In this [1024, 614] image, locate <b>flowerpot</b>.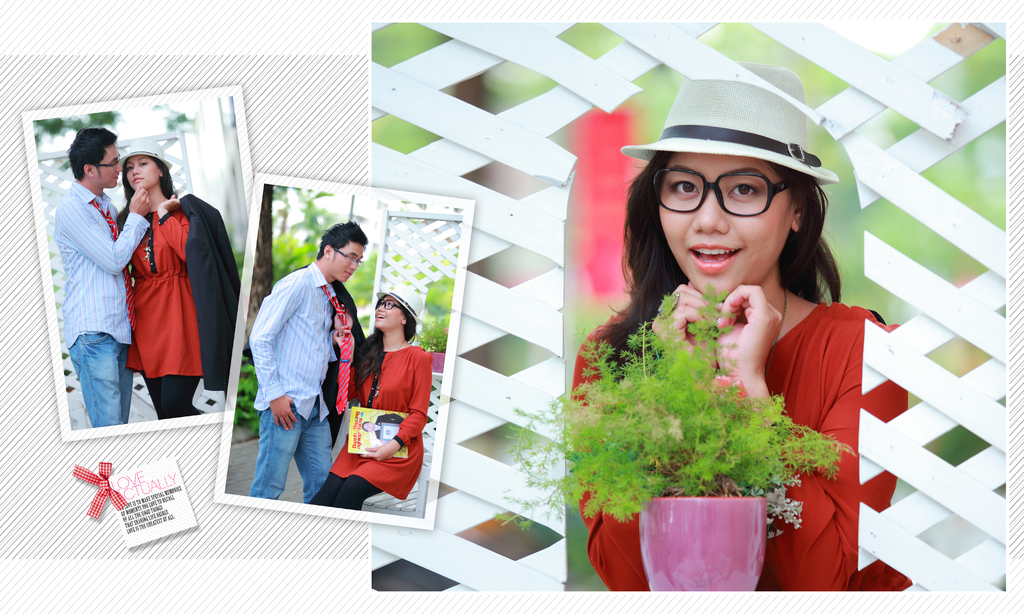
Bounding box: x1=426 y1=343 x2=445 y2=370.
